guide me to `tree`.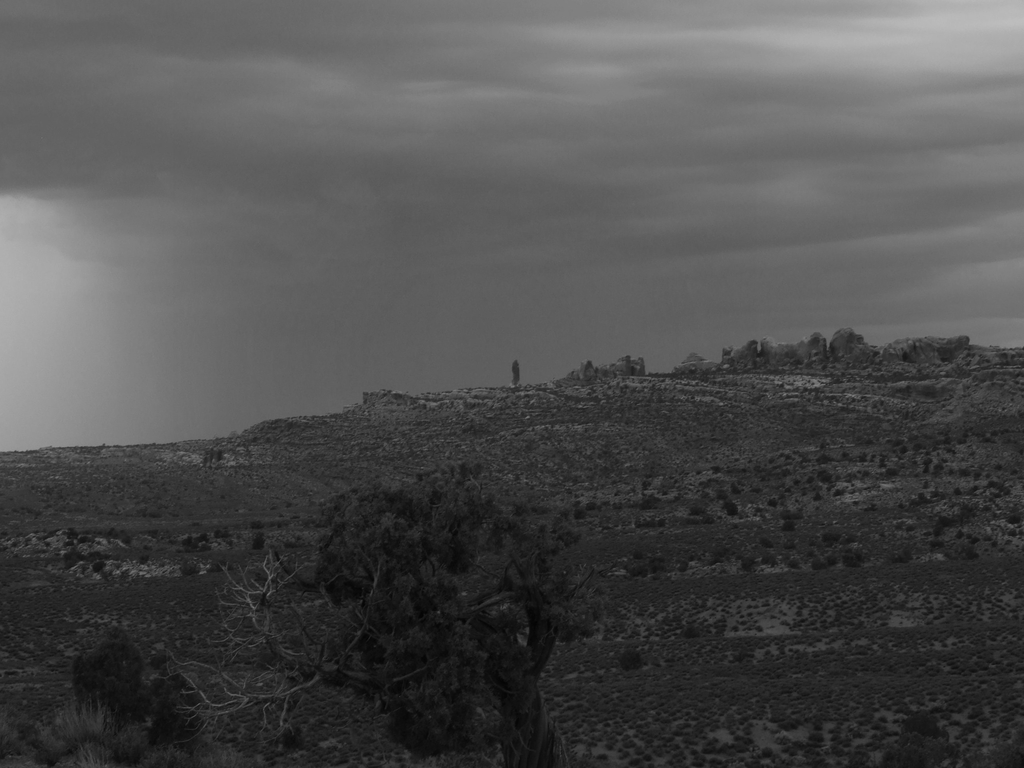
Guidance: 715,490,730,500.
